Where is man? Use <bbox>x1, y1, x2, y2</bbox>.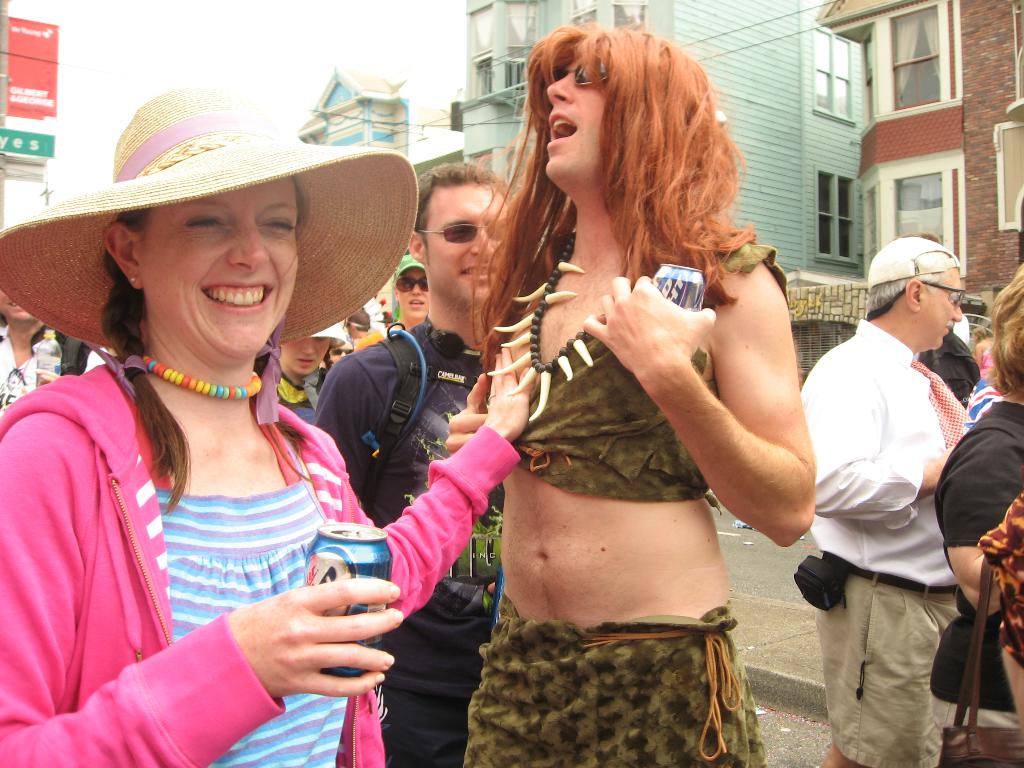
<bbox>444, 22, 820, 767</bbox>.
